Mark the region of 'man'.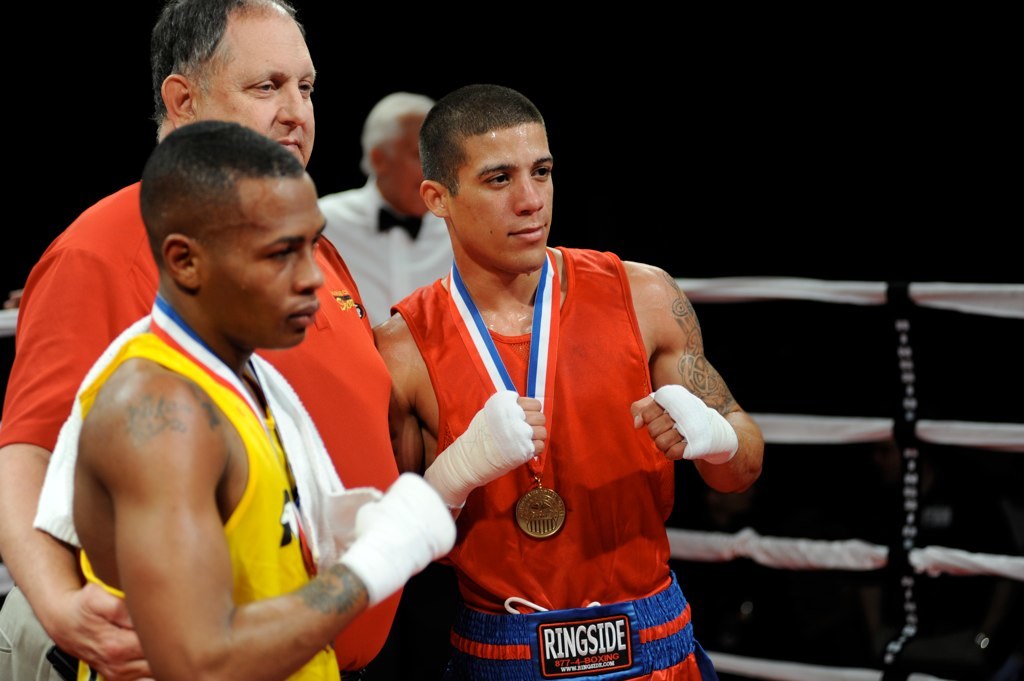
Region: (x1=373, y1=82, x2=765, y2=680).
